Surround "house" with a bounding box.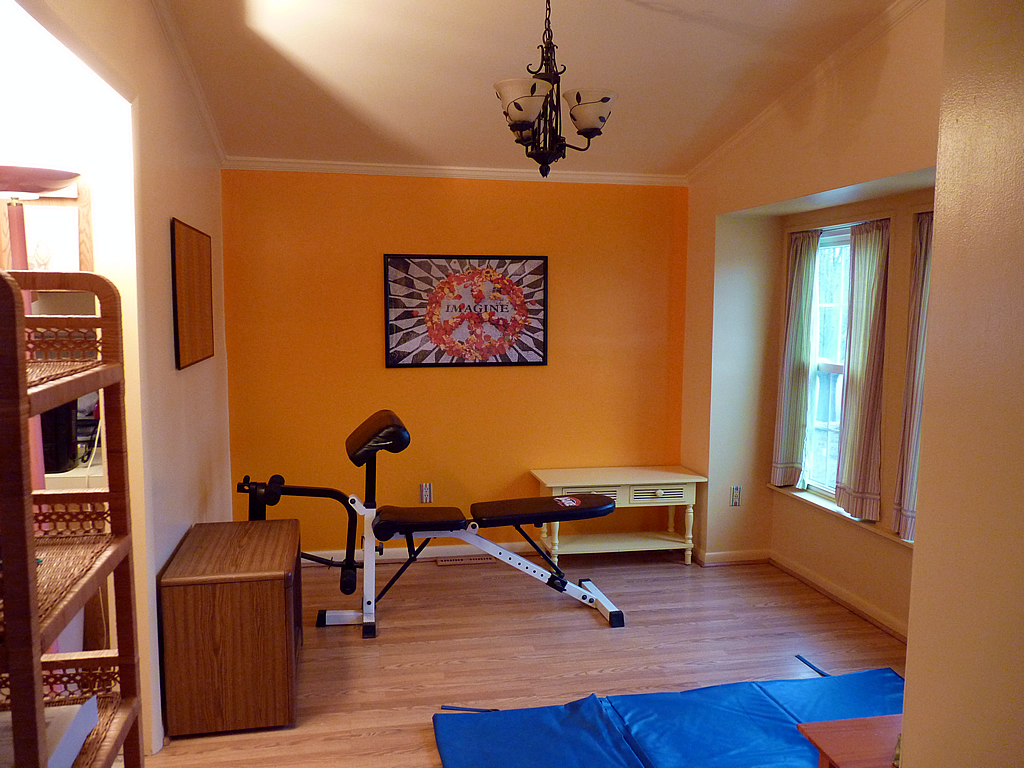
l=0, t=31, r=1006, b=720.
